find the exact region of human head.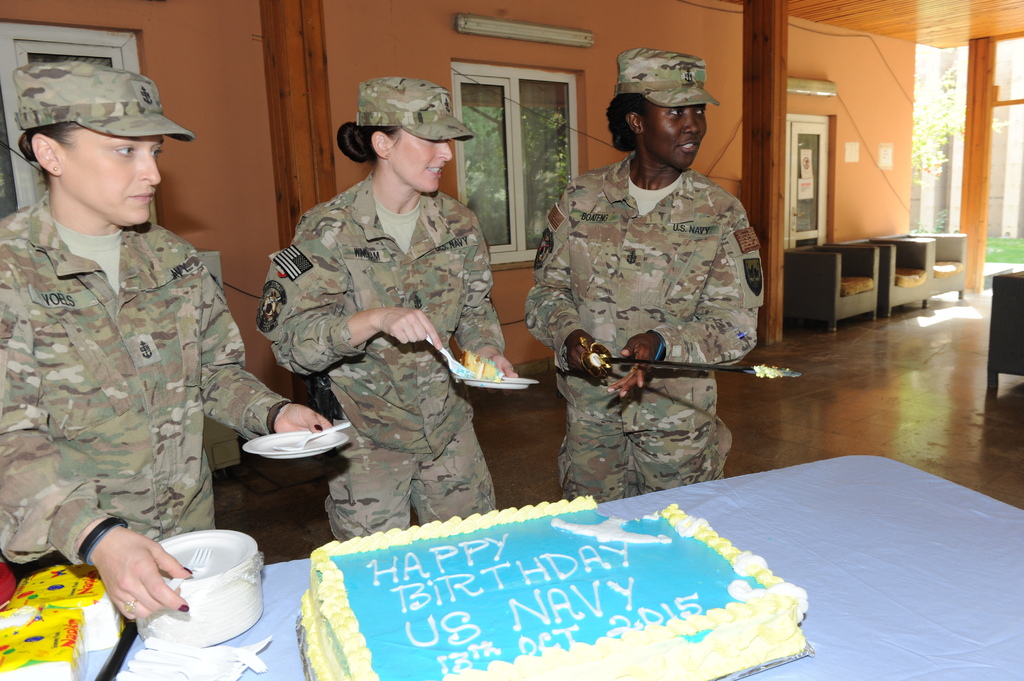
Exact region: left=15, top=65, right=186, bottom=228.
